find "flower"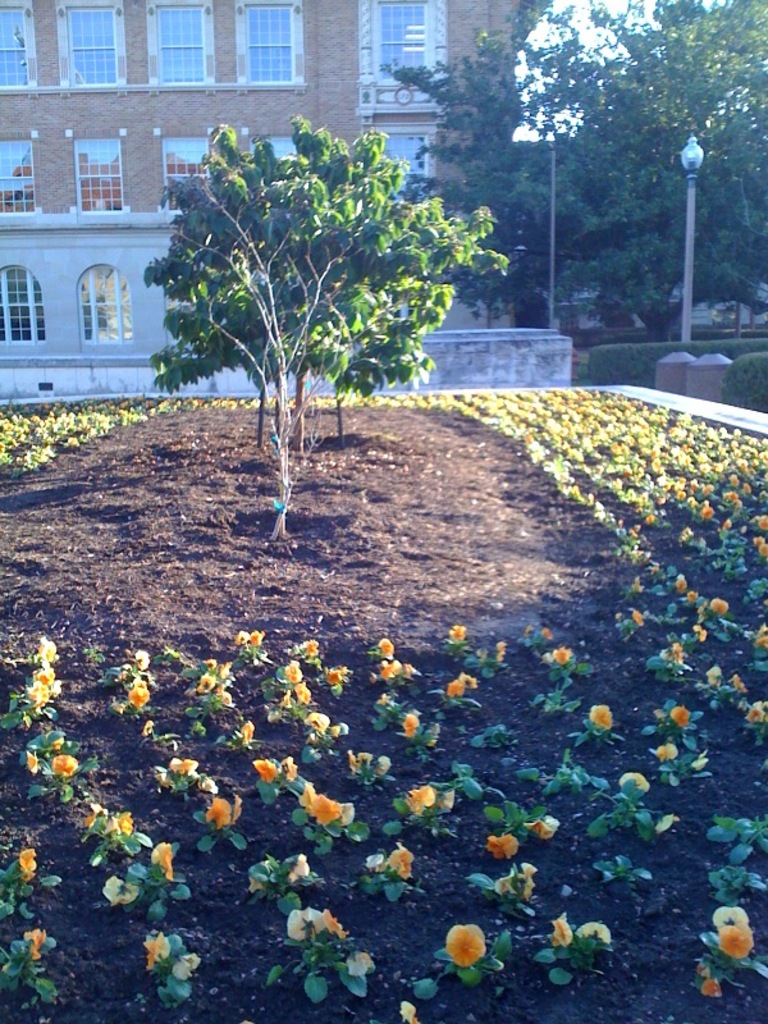
(x1=15, y1=856, x2=50, y2=883)
